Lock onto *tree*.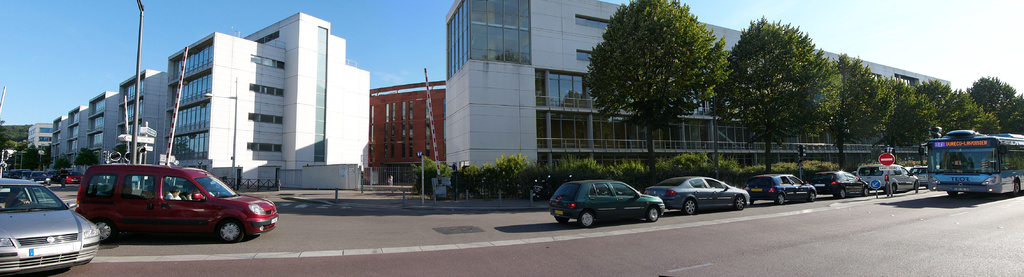
Locked: bbox=(960, 75, 1023, 134).
